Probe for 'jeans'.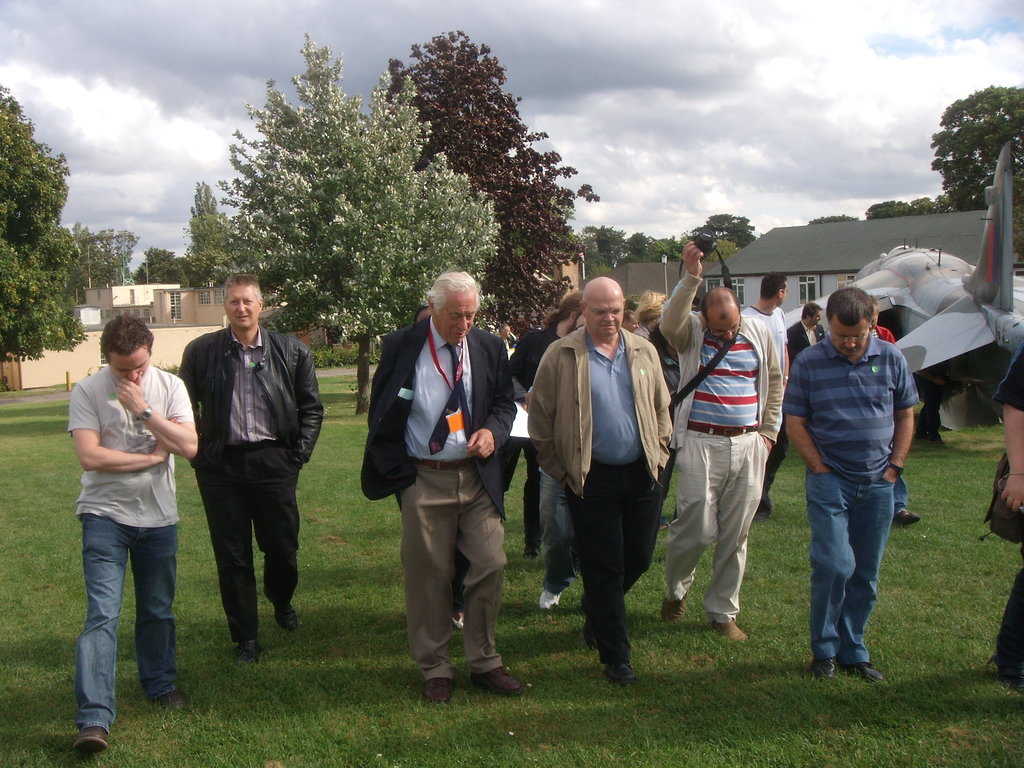
Probe result: 539 471 579 590.
